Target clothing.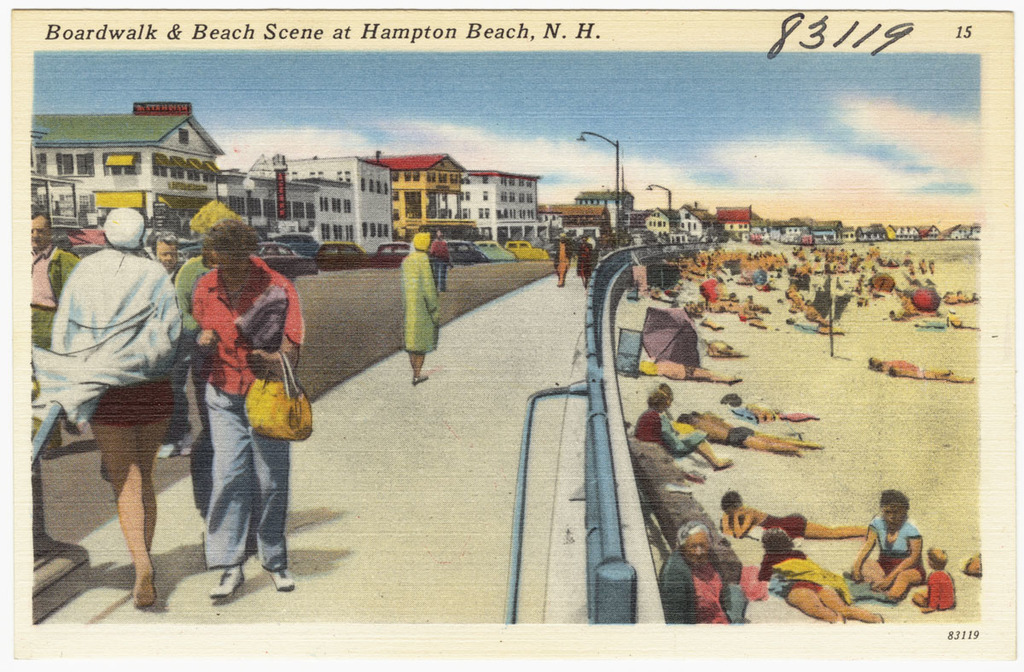
Target region: 575,242,591,278.
